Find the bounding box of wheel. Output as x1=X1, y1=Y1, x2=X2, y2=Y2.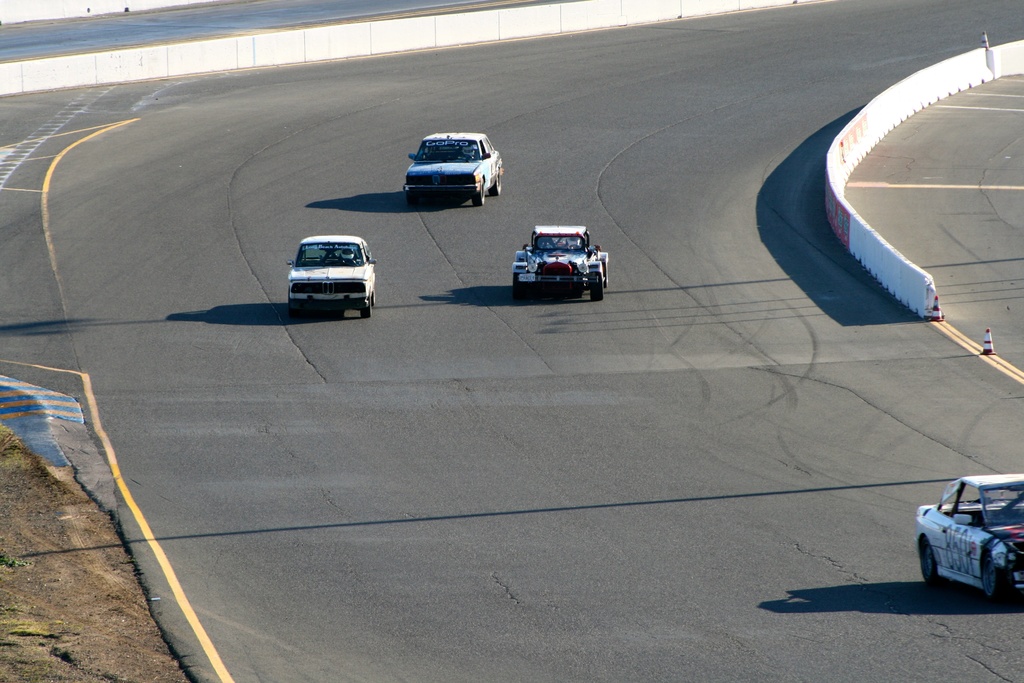
x1=913, y1=541, x2=941, y2=582.
